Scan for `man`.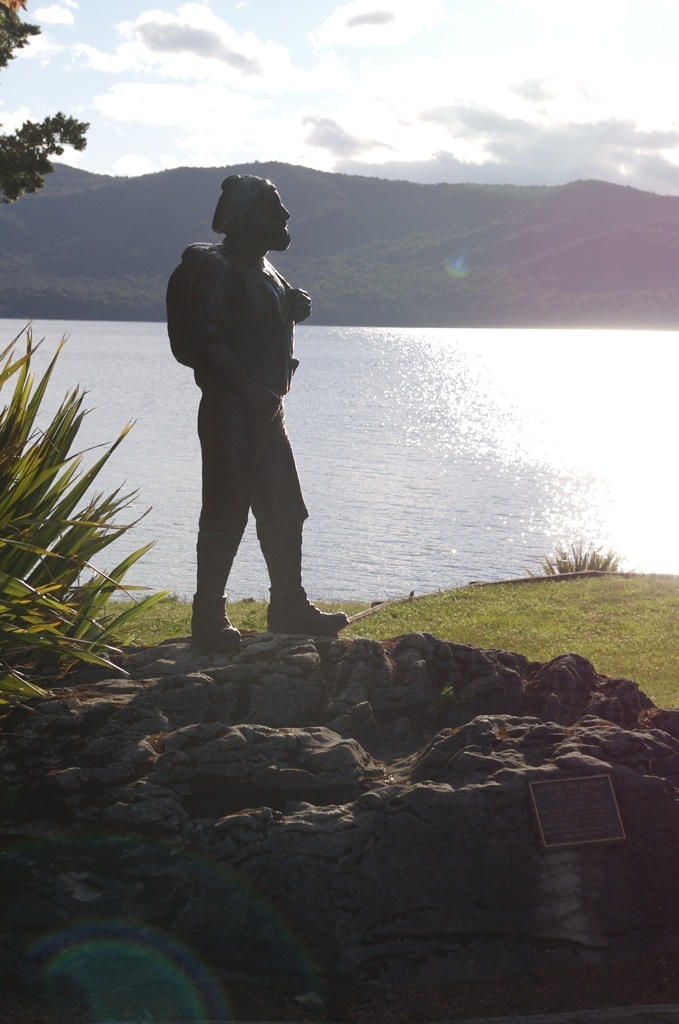
Scan result: box(163, 170, 345, 667).
